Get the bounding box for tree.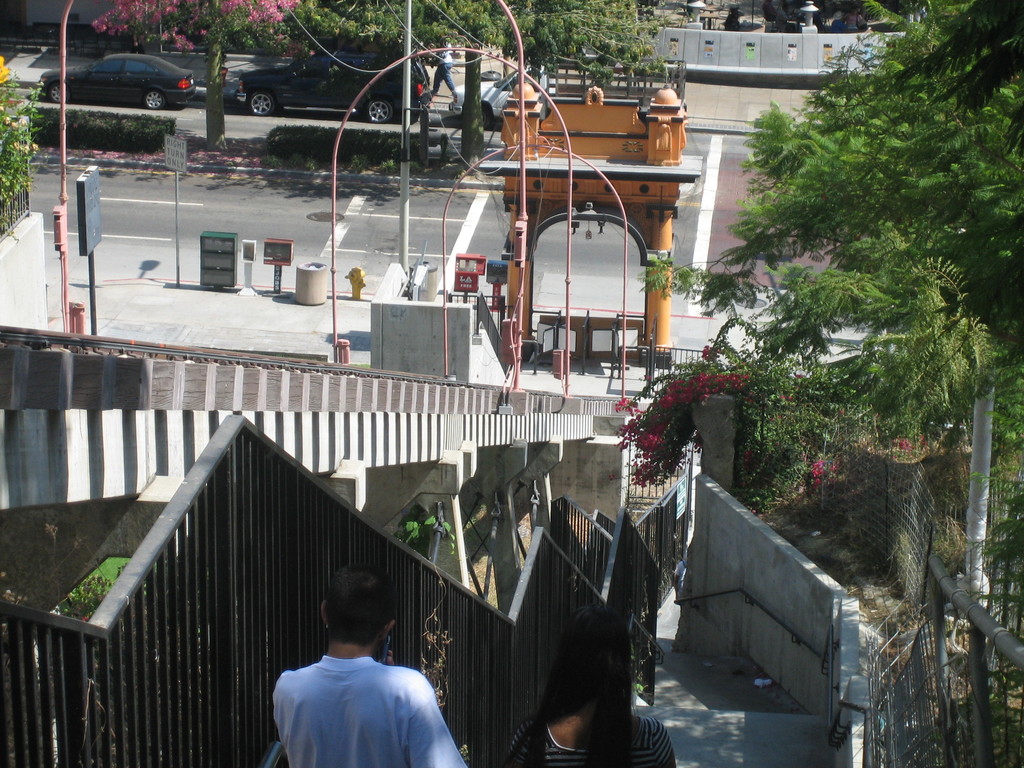
box(642, 0, 1023, 762).
